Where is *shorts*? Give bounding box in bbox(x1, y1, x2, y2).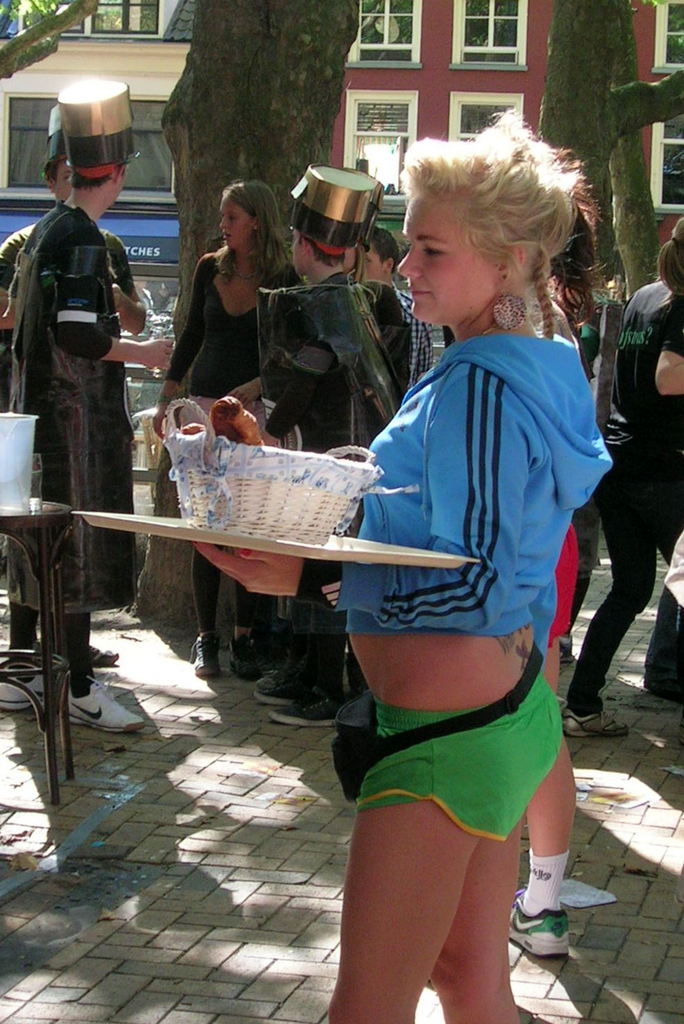
bbox(548, 529, 576, 652).
